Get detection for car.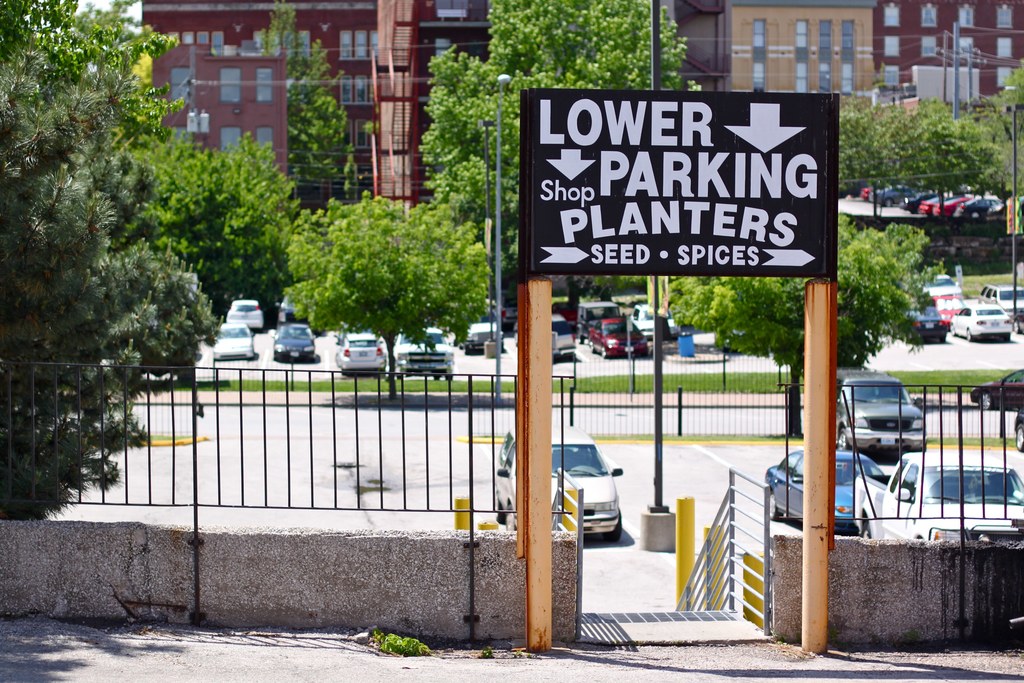
Detection: bbox=(840, 381, 938, 471).
